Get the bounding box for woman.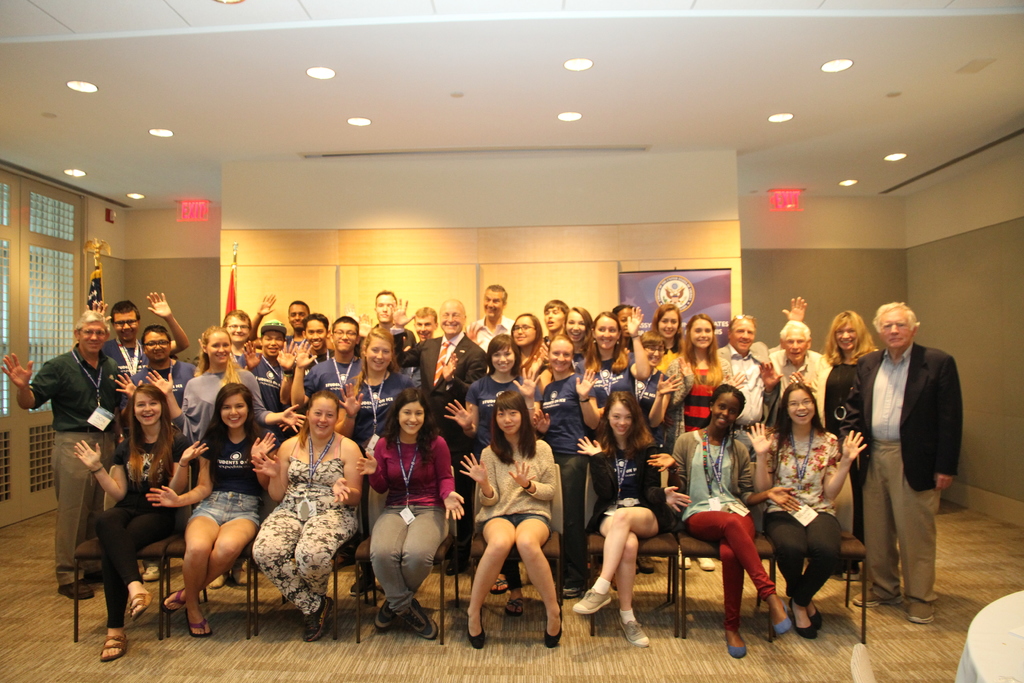
252:389:361:645.
